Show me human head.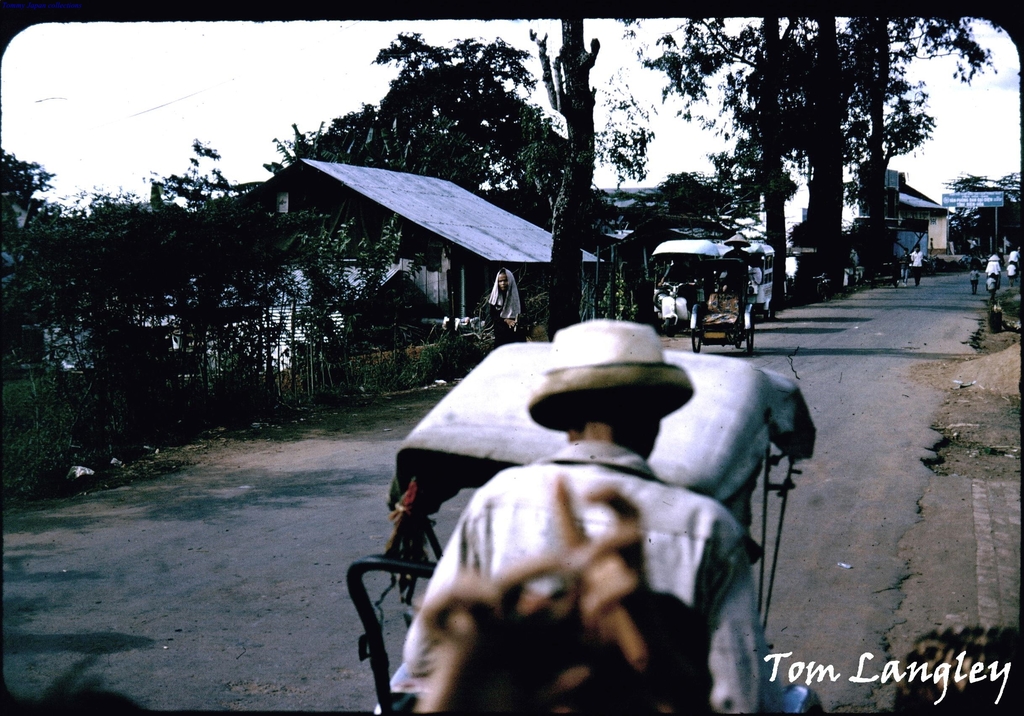
human head is here: 495 269 516 289.
